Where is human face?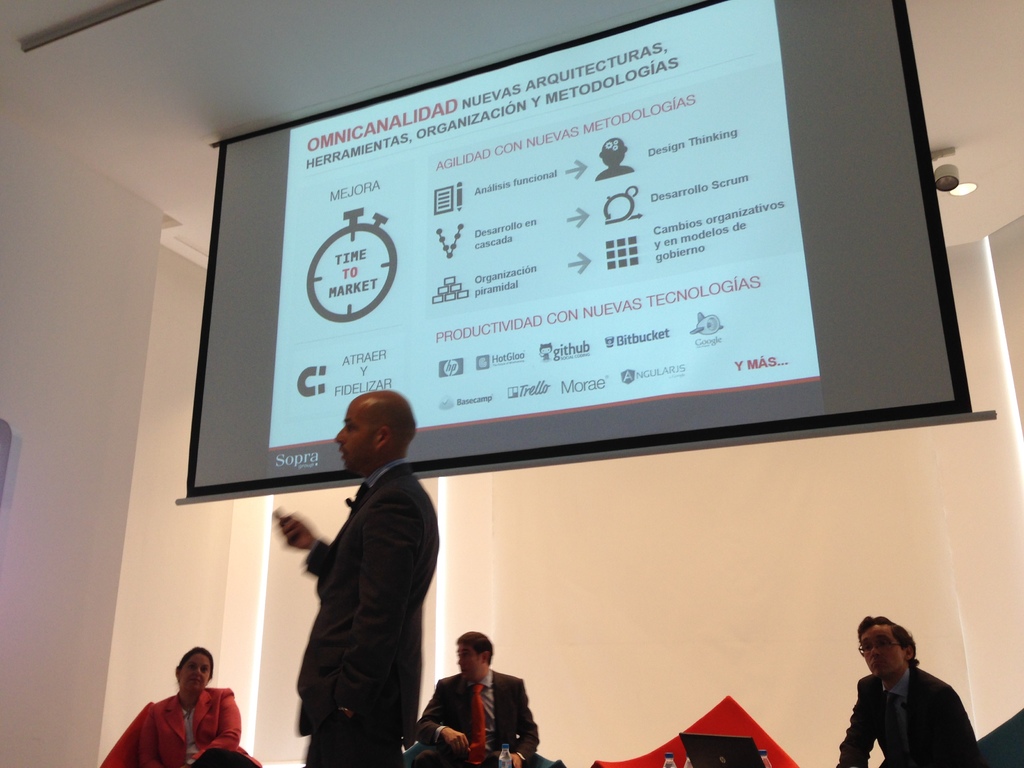
bbox=[861, 627, 899, 674].
